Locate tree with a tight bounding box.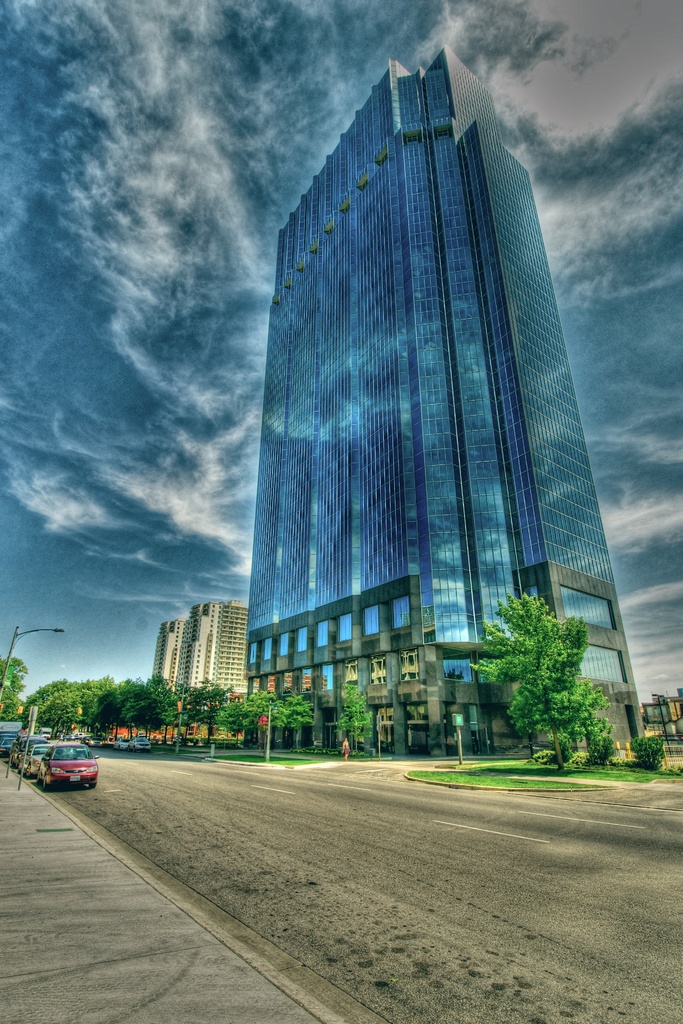
pyautogui.locateOnScreen(0, 655, 27, 722).
